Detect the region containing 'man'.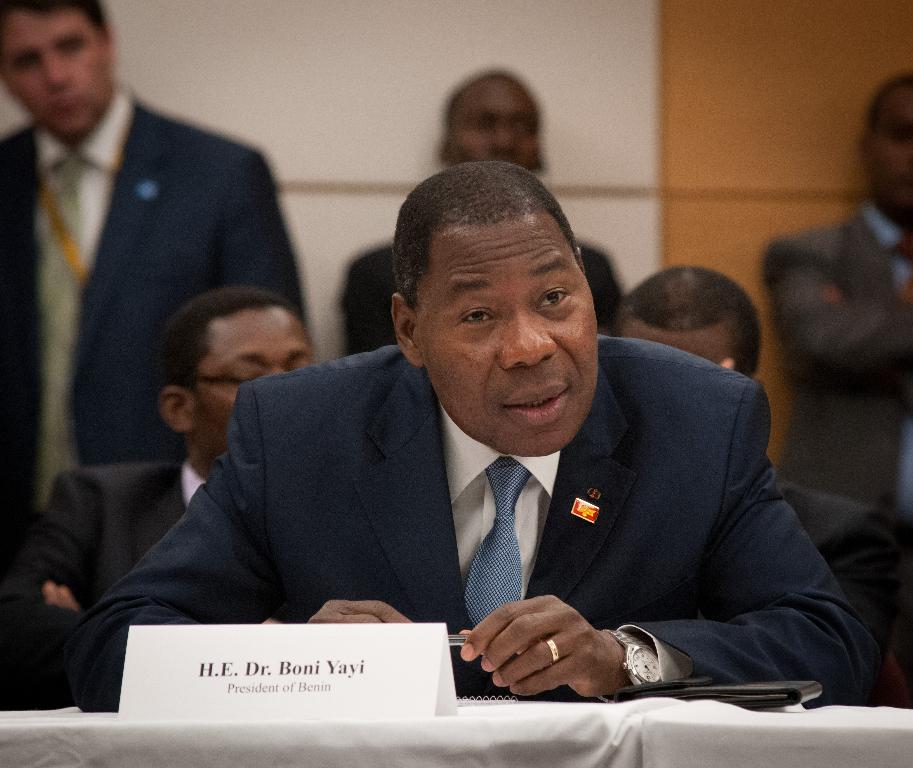
0/0/315/526.
